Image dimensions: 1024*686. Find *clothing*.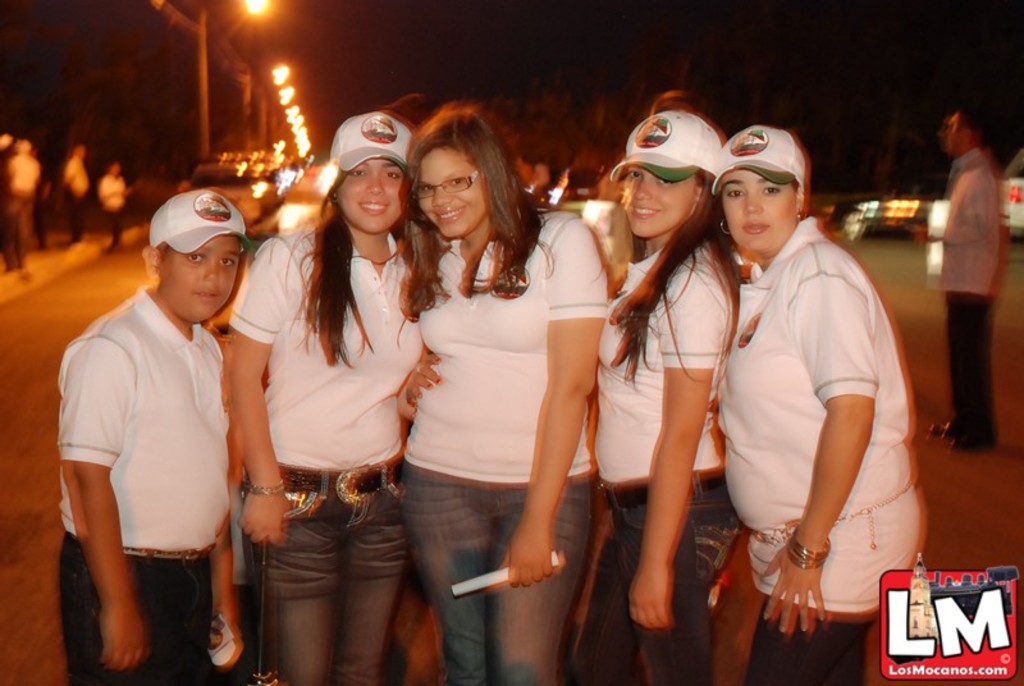
bbox(227, 223, 425, 685).
